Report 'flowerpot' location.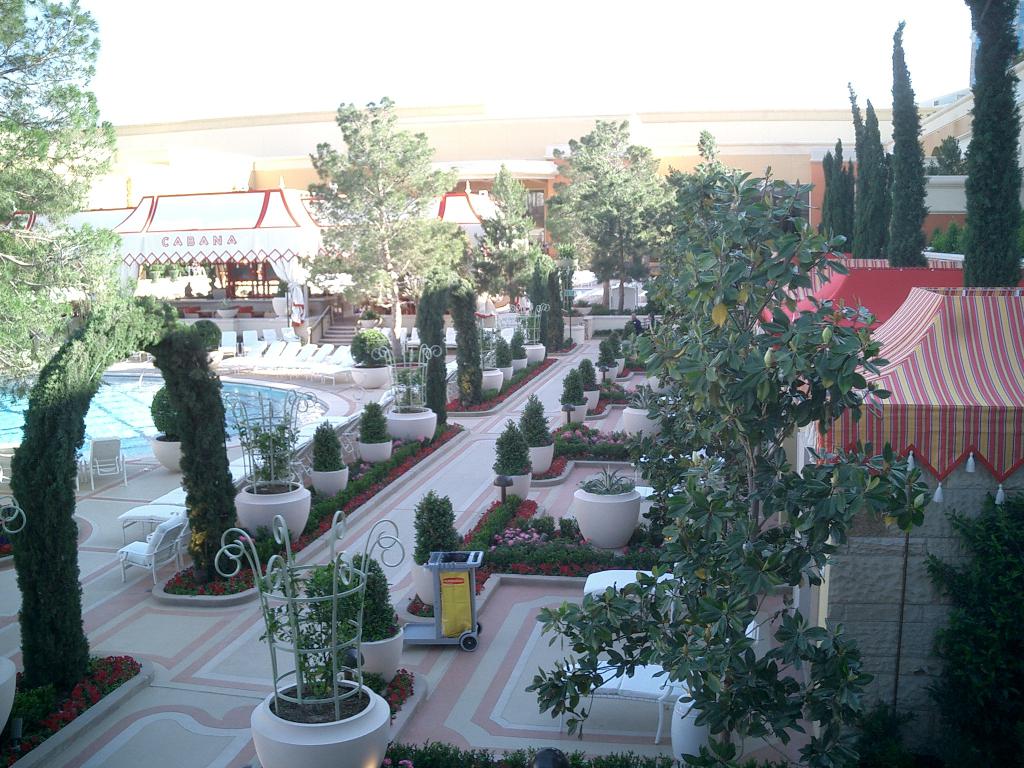
Report: 247,481,310,544.
